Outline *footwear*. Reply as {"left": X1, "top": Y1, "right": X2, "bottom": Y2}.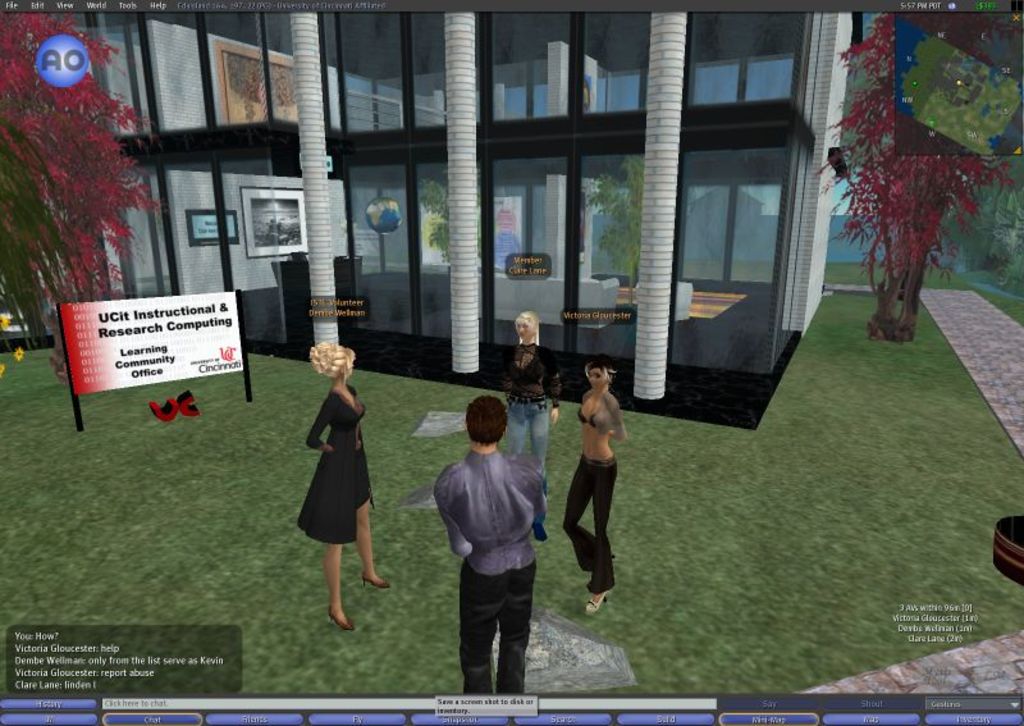
{"left": 538, "top": 528, "right": 547, "bottom": 544}.
